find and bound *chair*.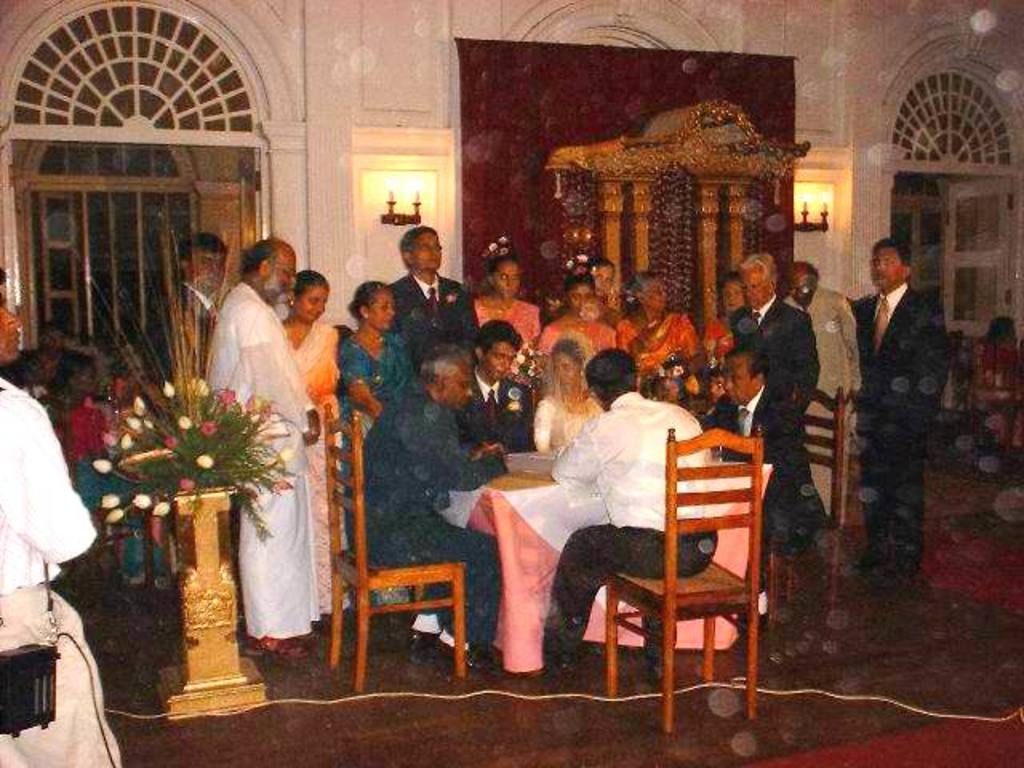
Bound: left=763, top=384, right=853, bottom=611.
